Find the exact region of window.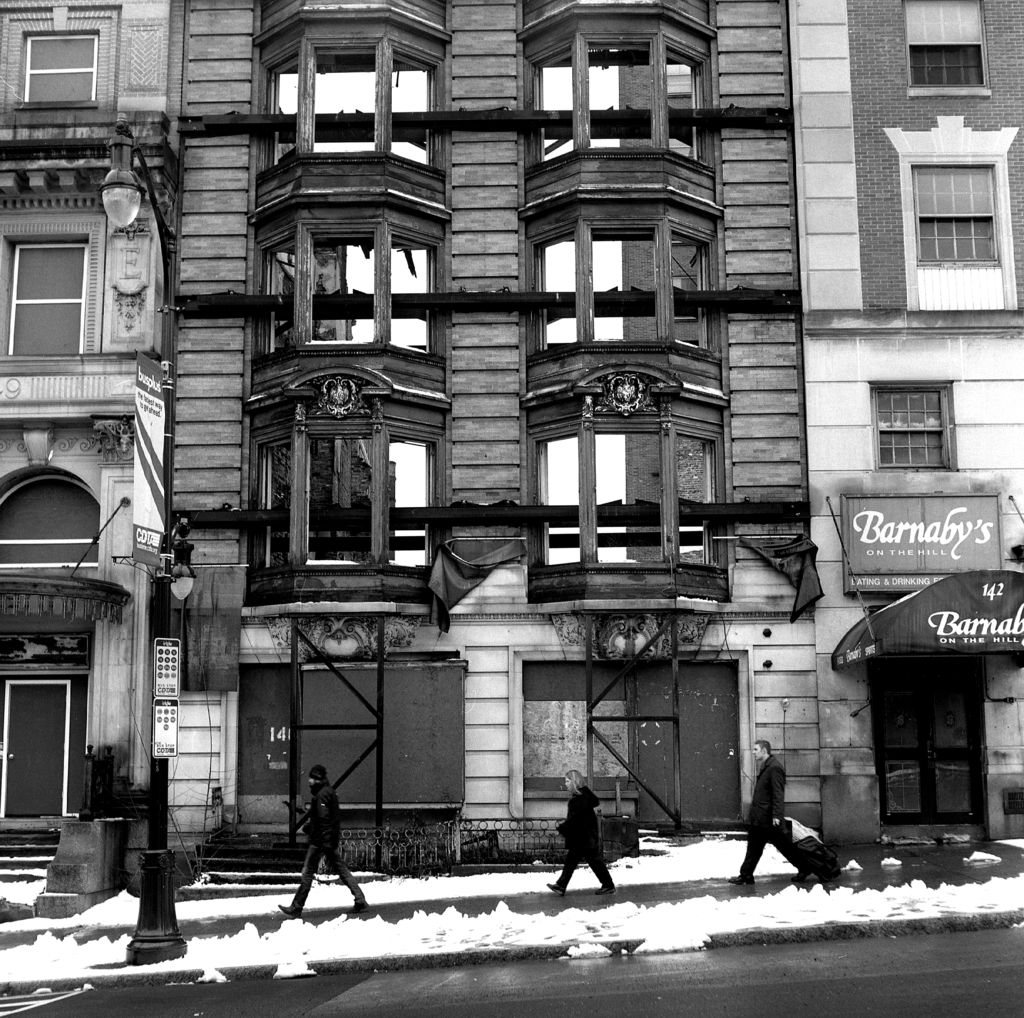
Exact region: <box>874,389,954,472</box>.
